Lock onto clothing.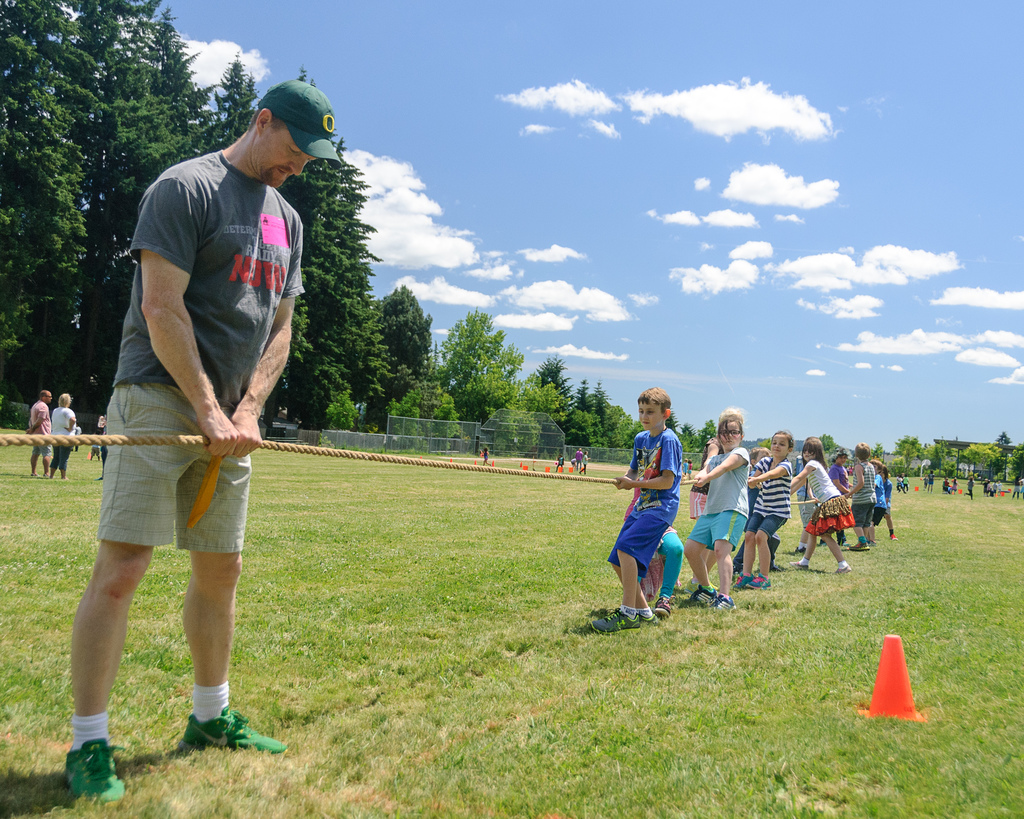
Locked: rect(966, 480, 973, 497).
